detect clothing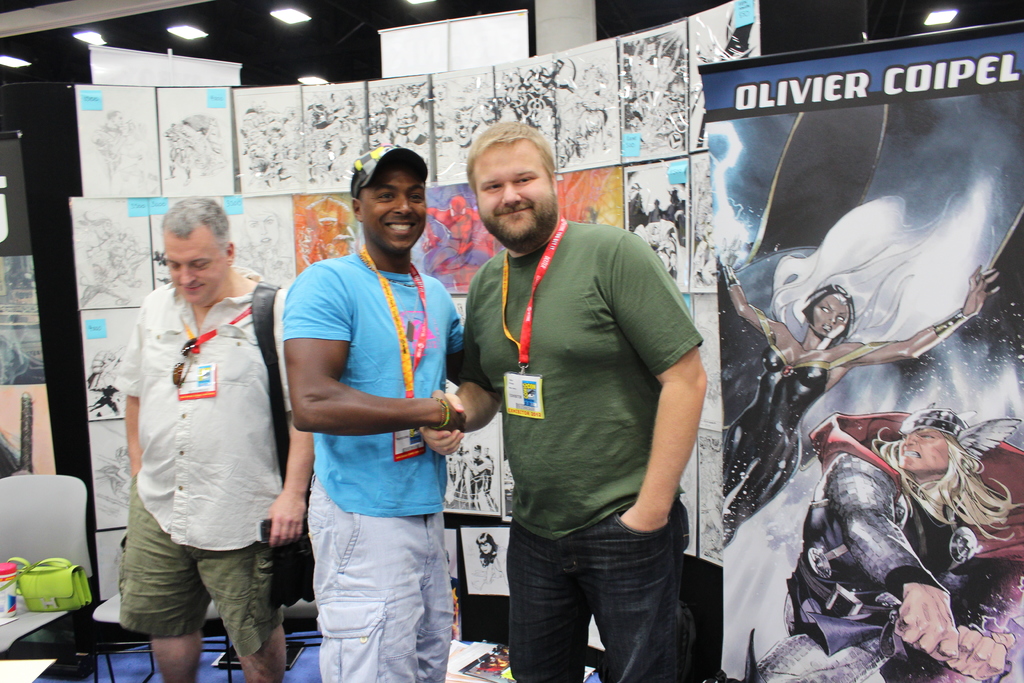
456:214:699:682
